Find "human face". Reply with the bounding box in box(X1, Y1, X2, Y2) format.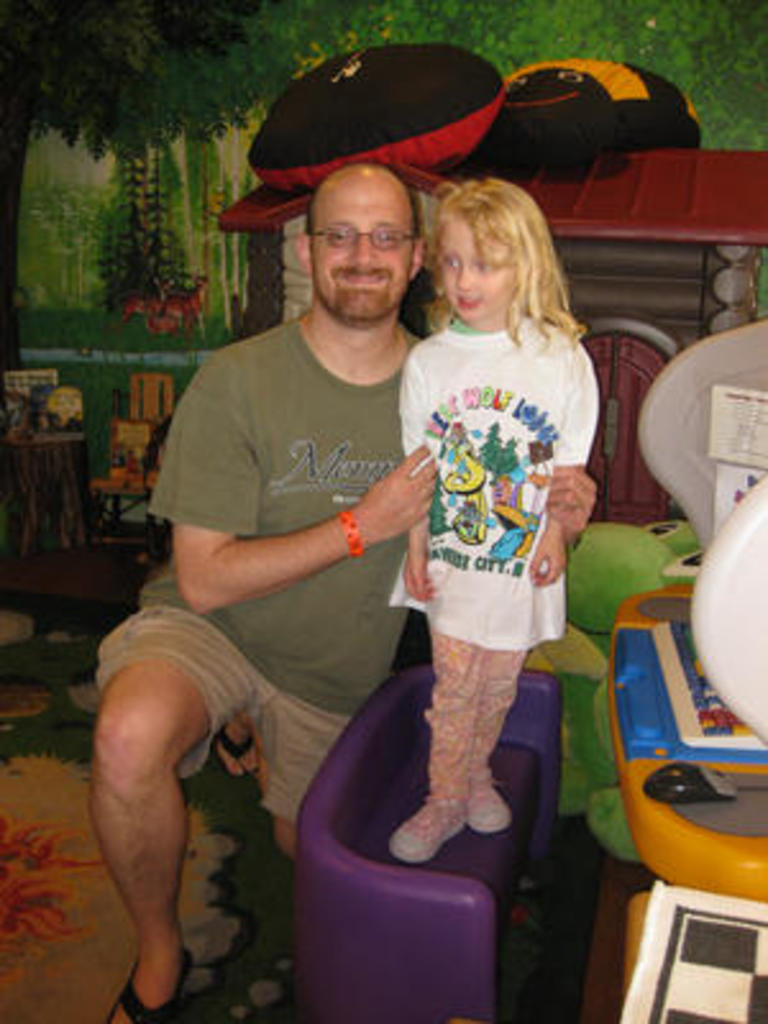
box(435, 212, 517, 315).
